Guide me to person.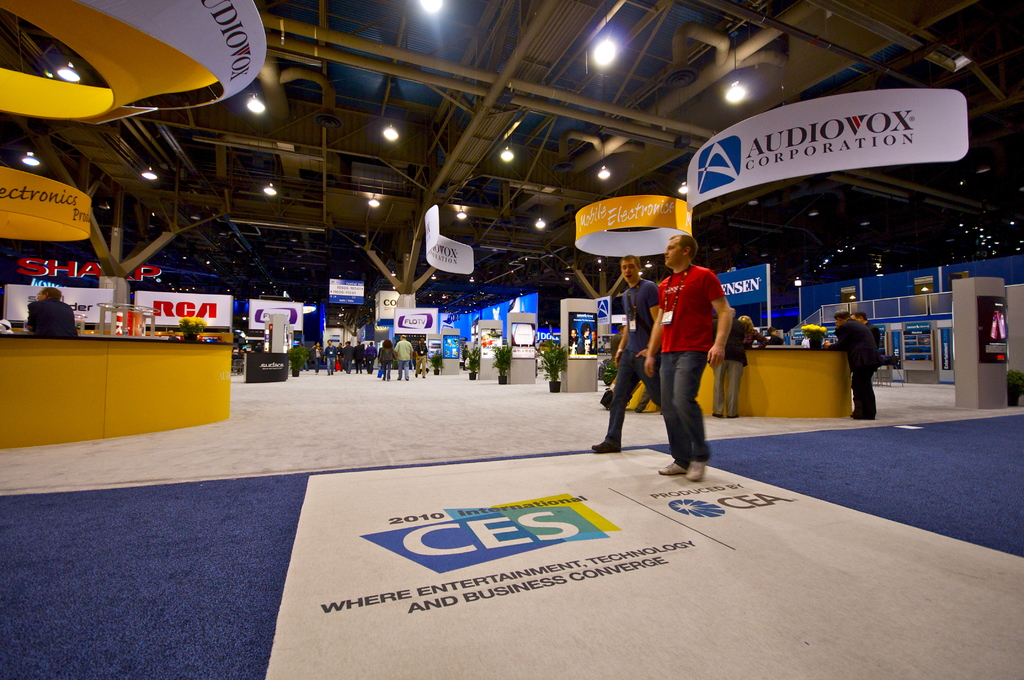
Guidance: [412,340,429,368].
